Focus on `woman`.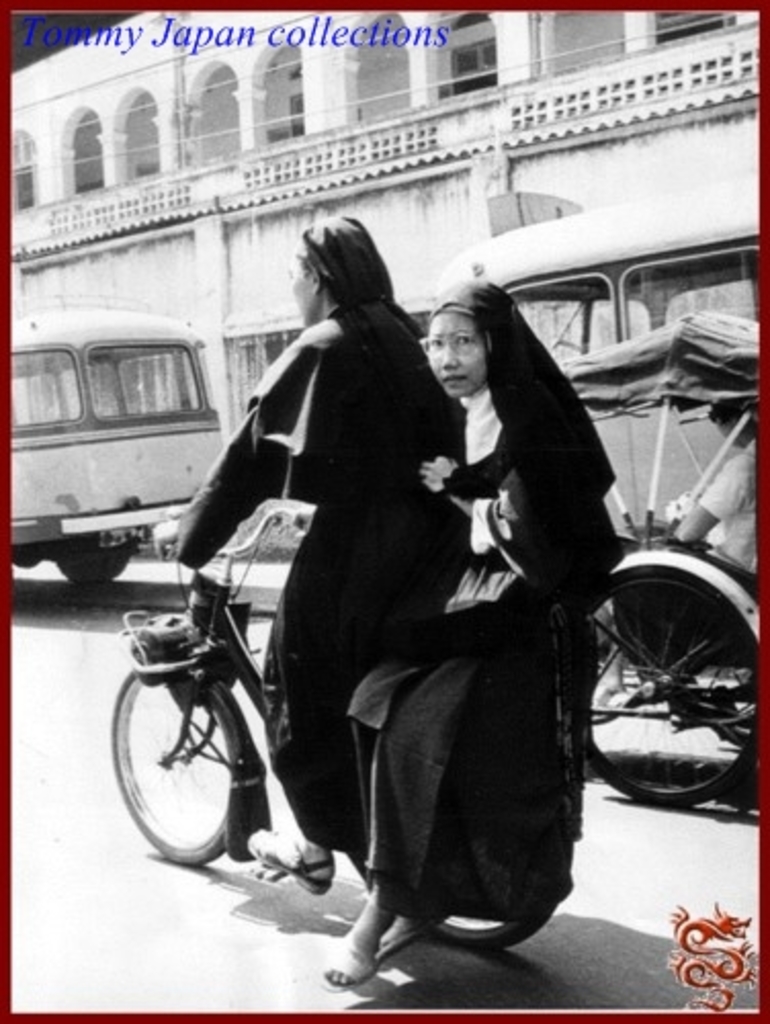
Focused at bbox(326, 274, 635, 1001).
